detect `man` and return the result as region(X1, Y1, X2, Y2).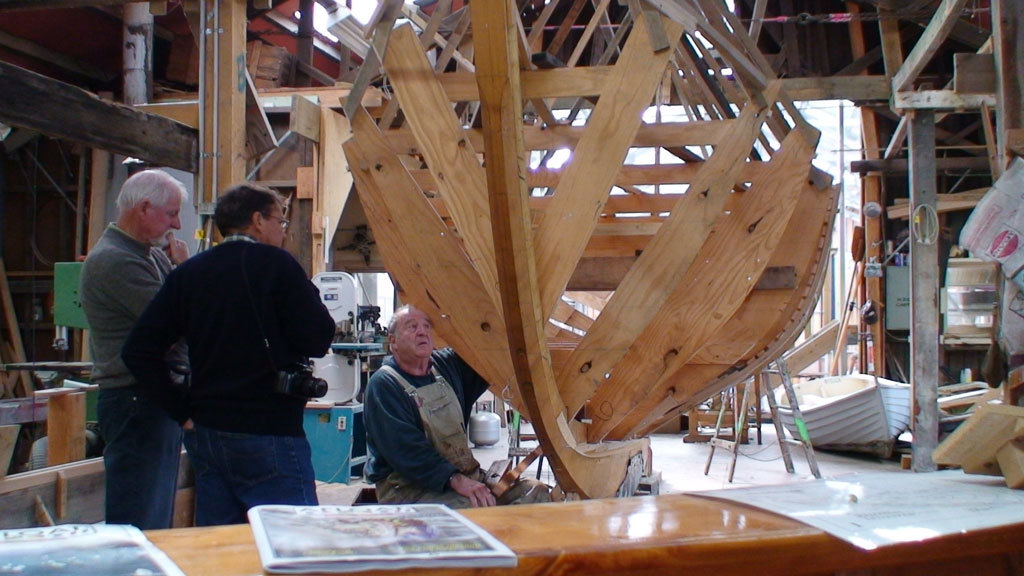
region(361, 305, 496, 506).
